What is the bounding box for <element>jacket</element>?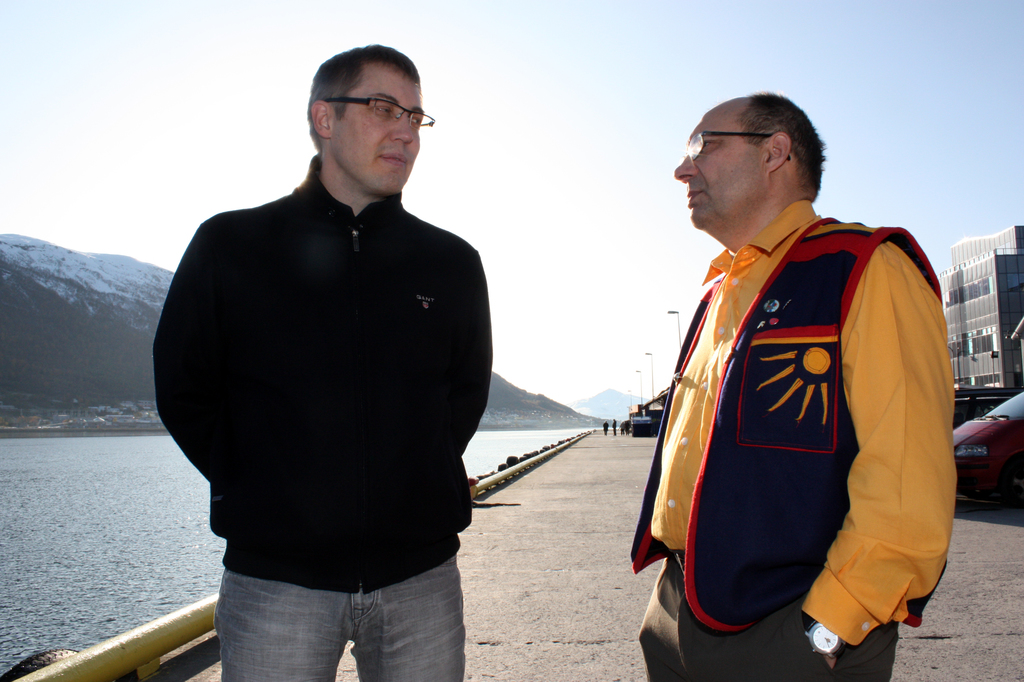
[129,196,503,605].
